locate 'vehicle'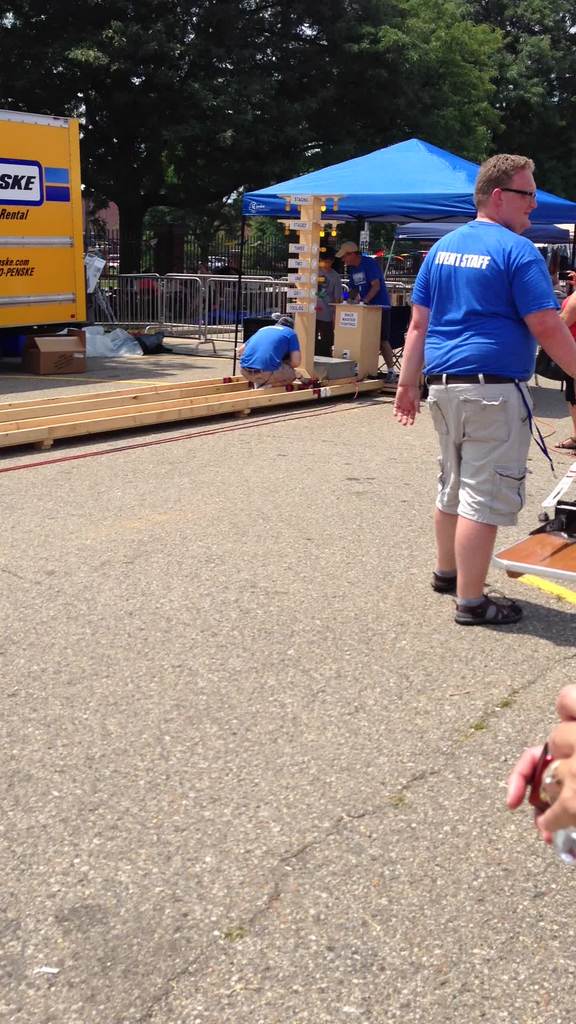
Rect(200, 254, 228, 273)
